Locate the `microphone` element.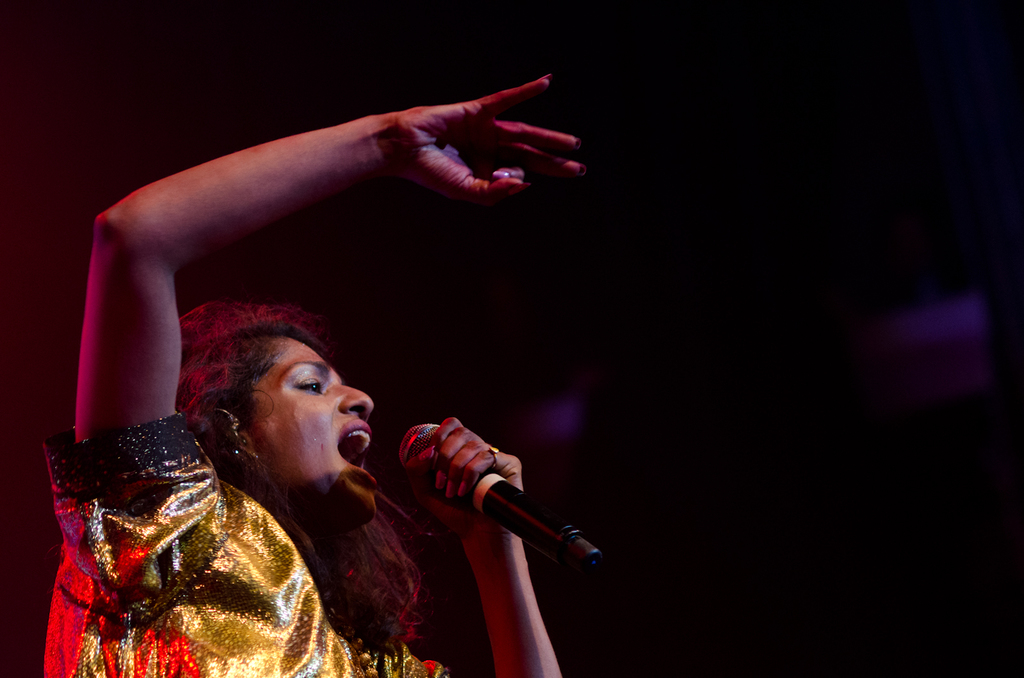
Element bbox: [x1=389, y1=414, x2=586, y2=587].
